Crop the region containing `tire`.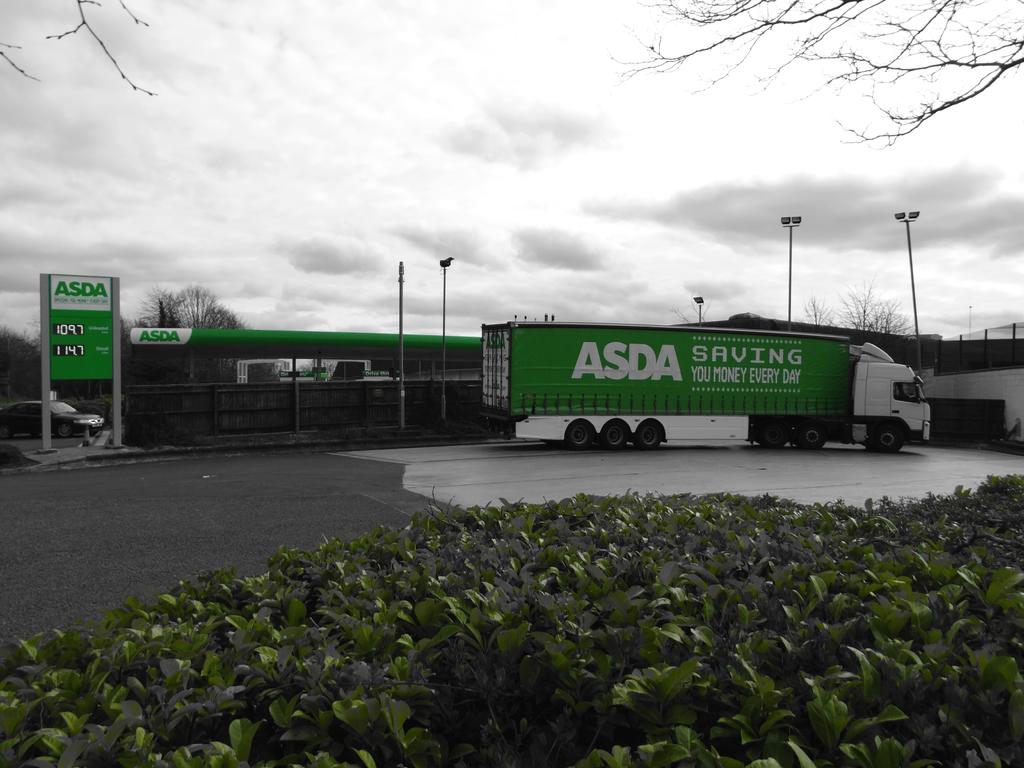
Crop region: <region>797, 424, 829, 450</region>.
